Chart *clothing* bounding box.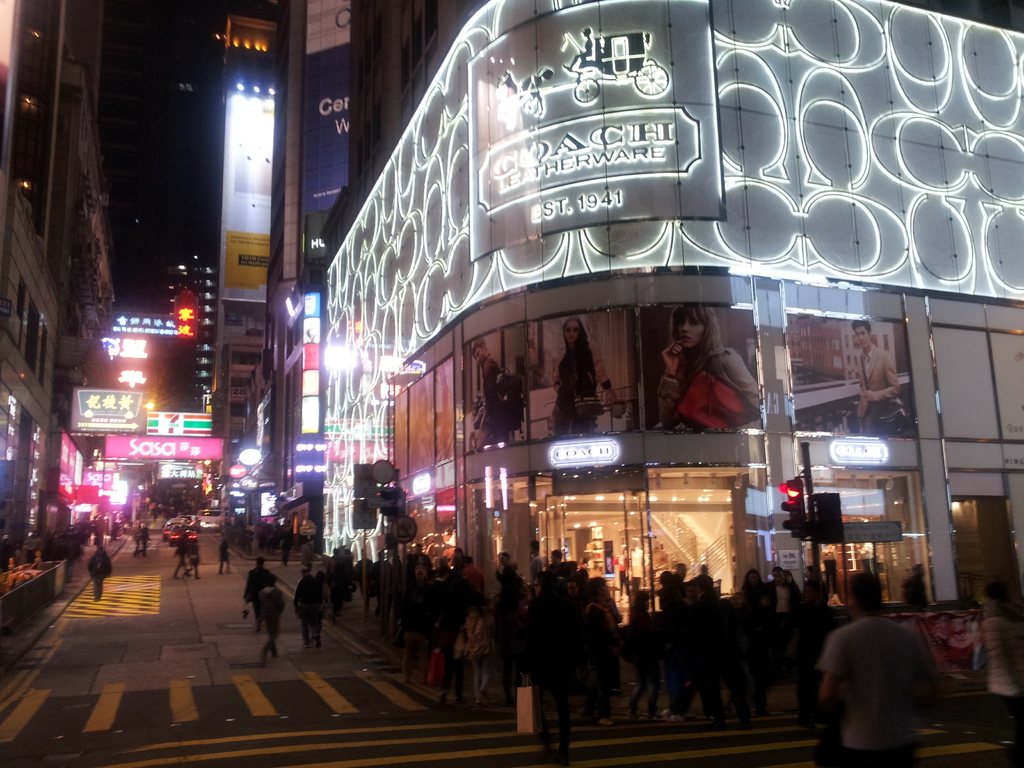
Charted: 218,542,229,575.
